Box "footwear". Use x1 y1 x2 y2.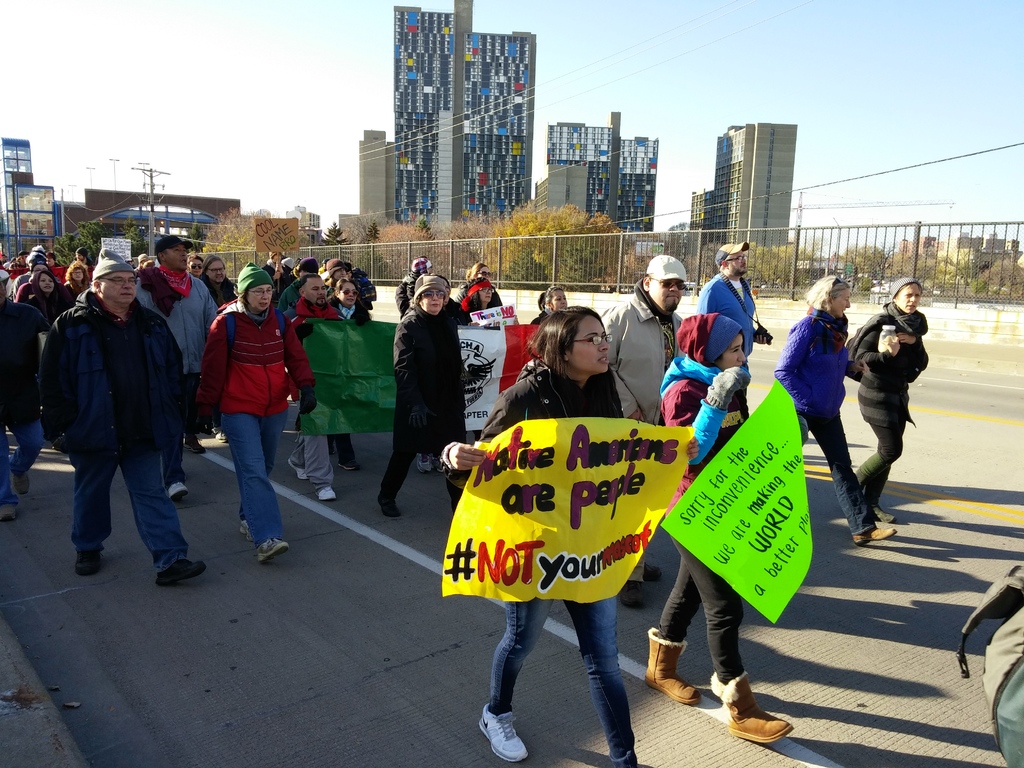
418 453 431 470.
